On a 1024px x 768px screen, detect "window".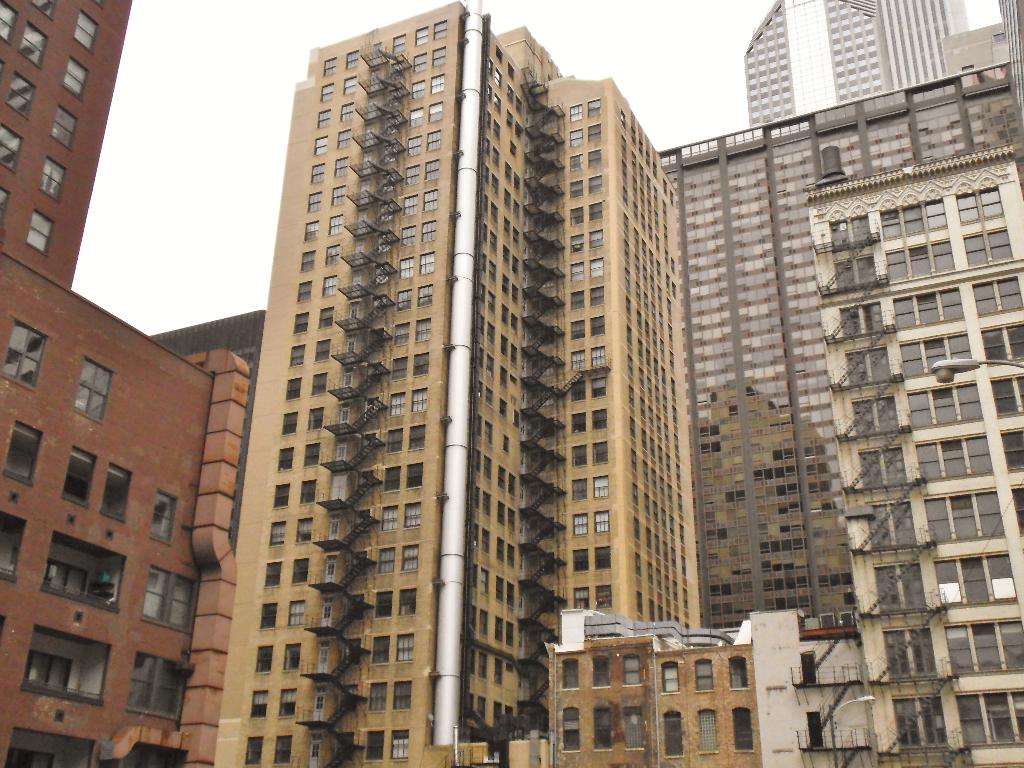
[737,708,750,756].
